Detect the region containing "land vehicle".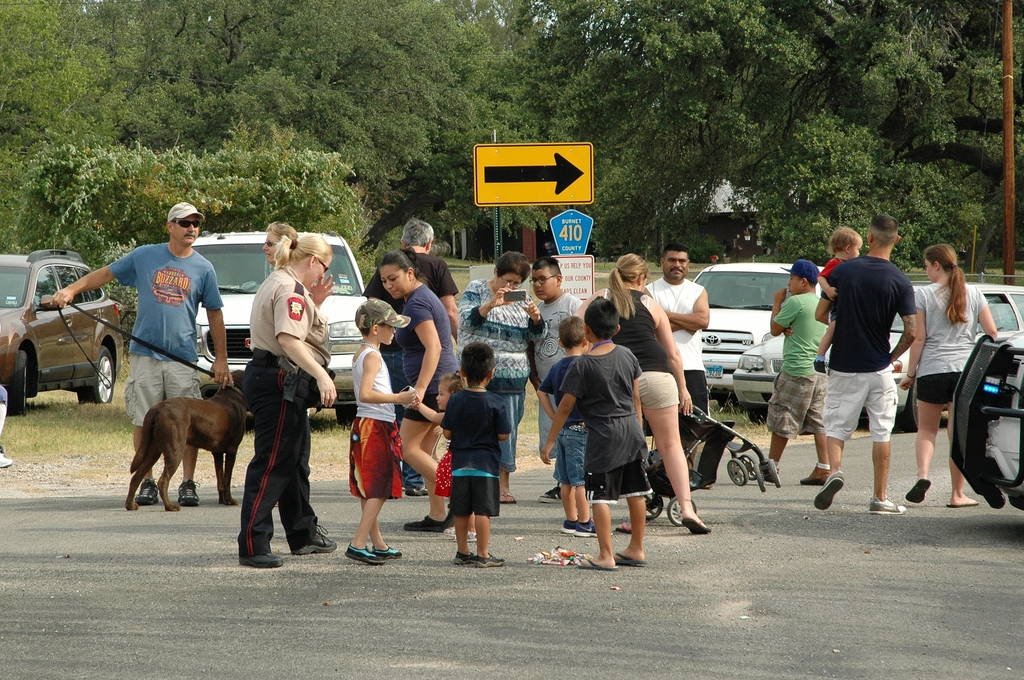
[691, 262, 824, 425].
